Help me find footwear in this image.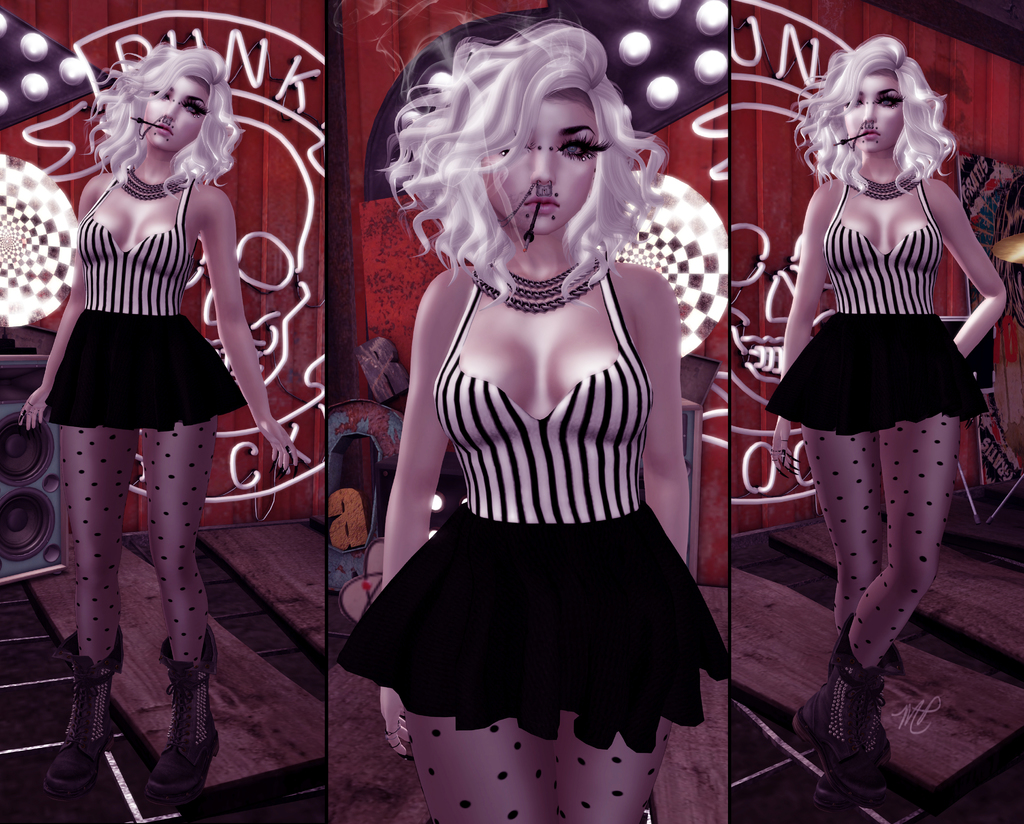
Found it: x1=125 y1=679 x2=195 y2=813.
